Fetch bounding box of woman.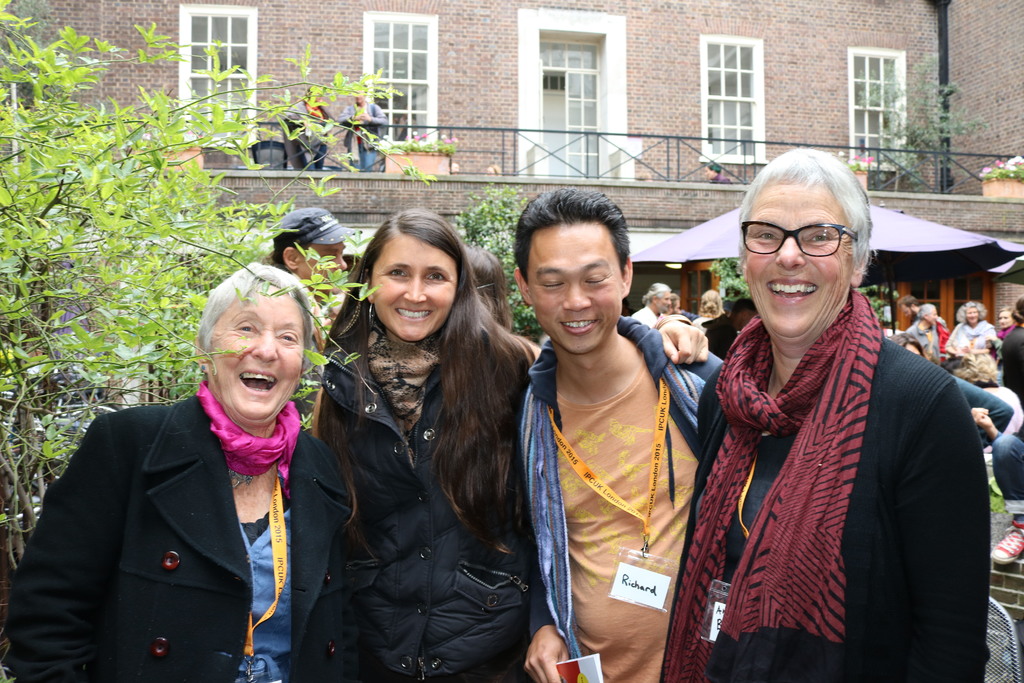
Bbox: bbox(996, 305, 1018, 342).
